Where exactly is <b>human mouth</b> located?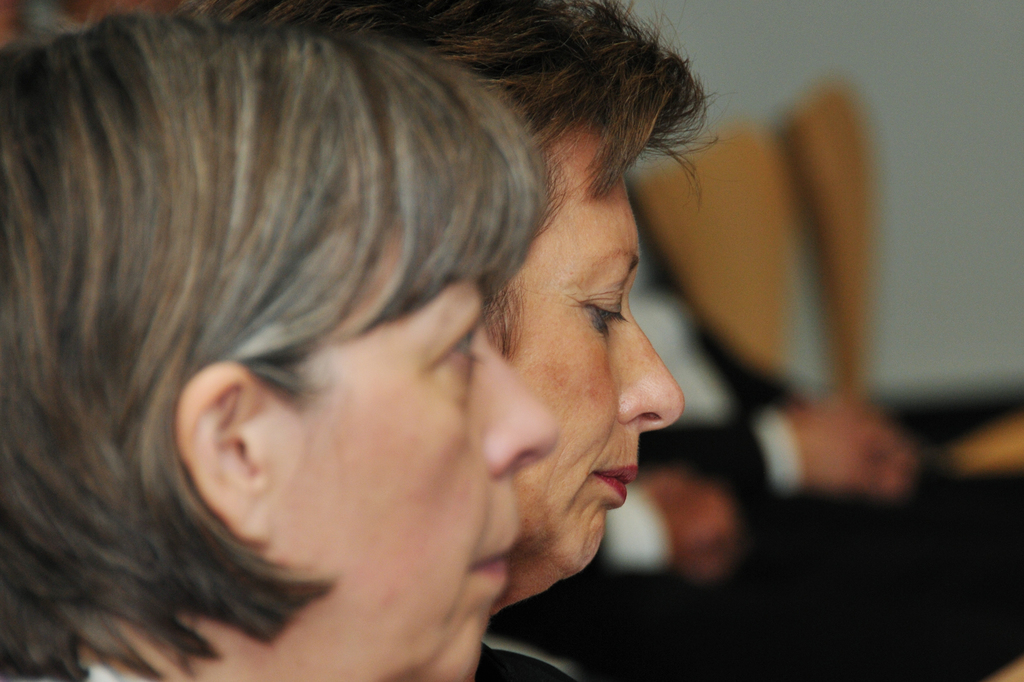
Its bounding box is <bbox>594, 463, 637, 494</bbox>.
